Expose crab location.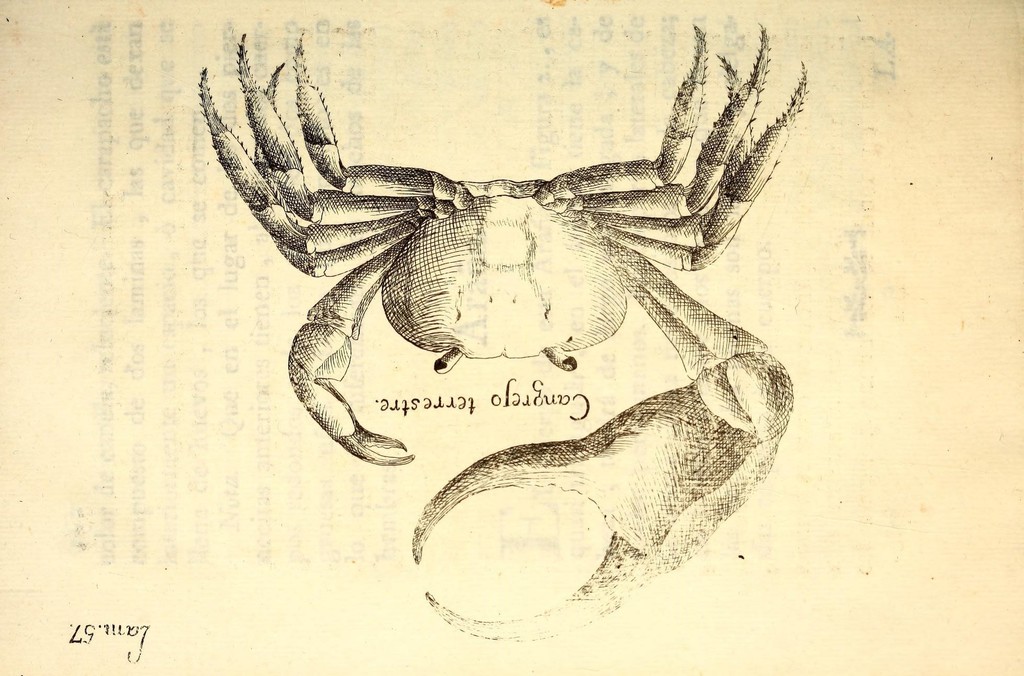
Exposed at region(202, 19, 808, 643).
